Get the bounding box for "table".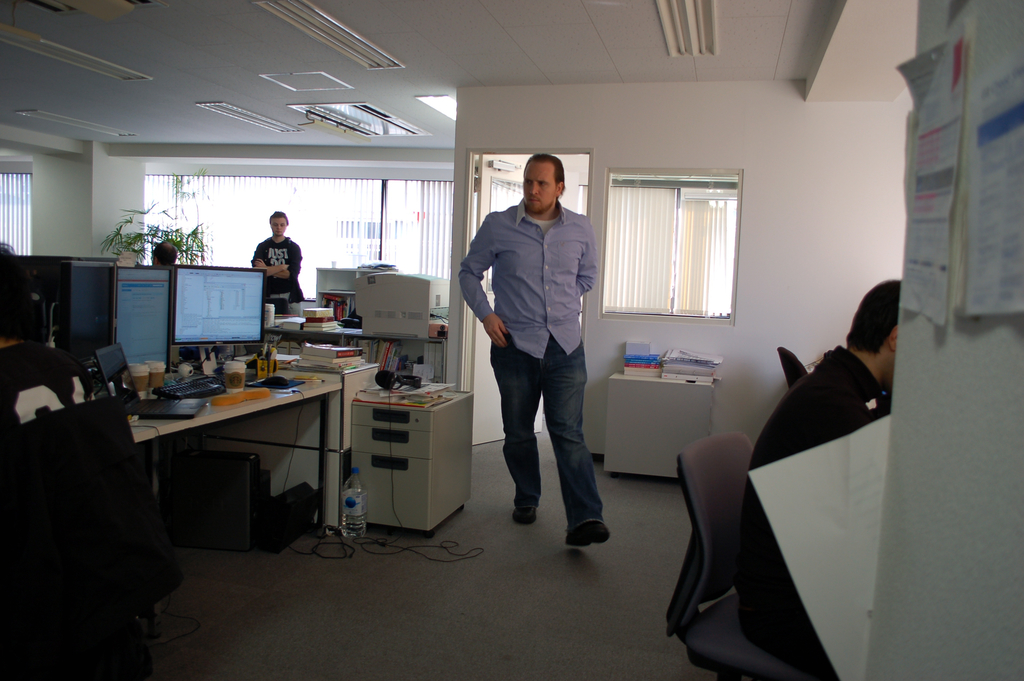
(left=601, top=368, right=721, bottom=477).
